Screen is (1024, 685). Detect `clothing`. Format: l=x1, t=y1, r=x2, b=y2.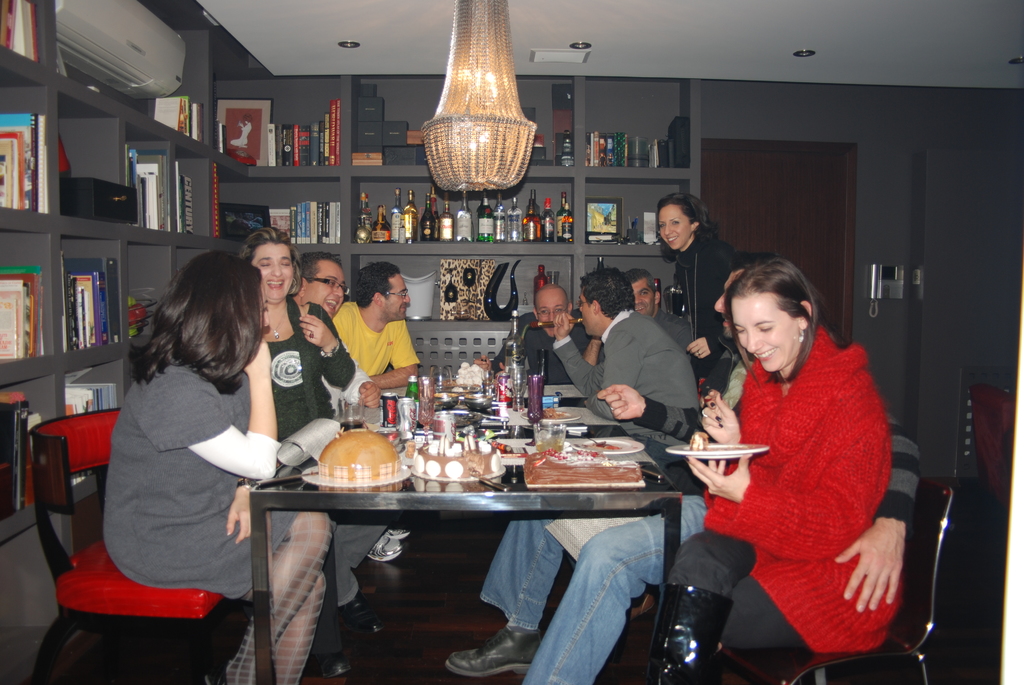
l=110, t=352, r=284, b=589.
